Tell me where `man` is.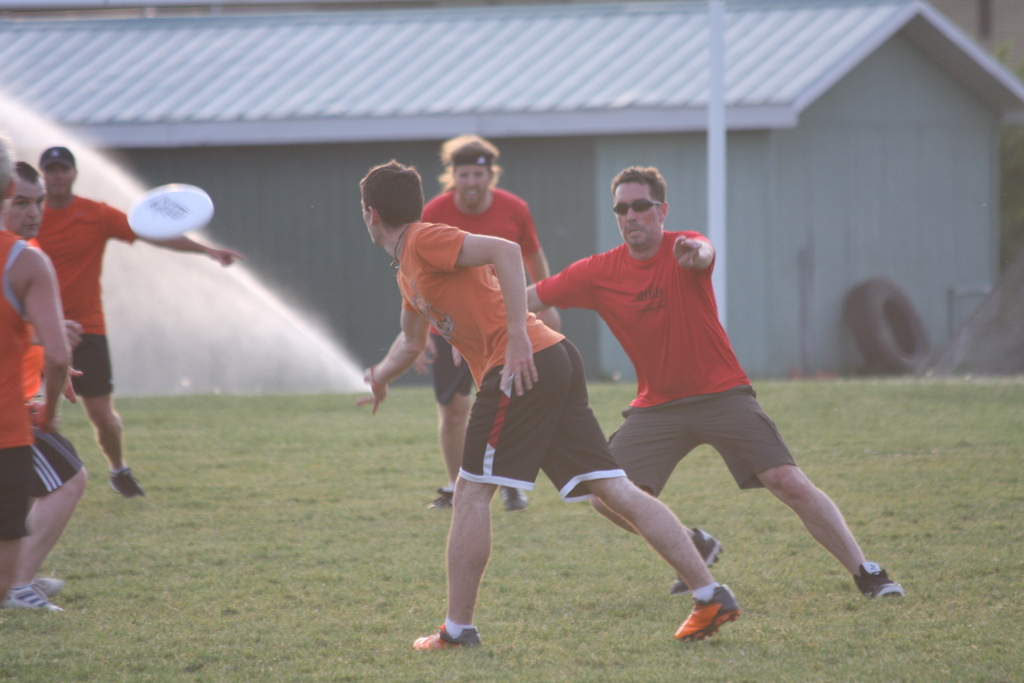
`man` is at rect(0, 135, 73, 607).
